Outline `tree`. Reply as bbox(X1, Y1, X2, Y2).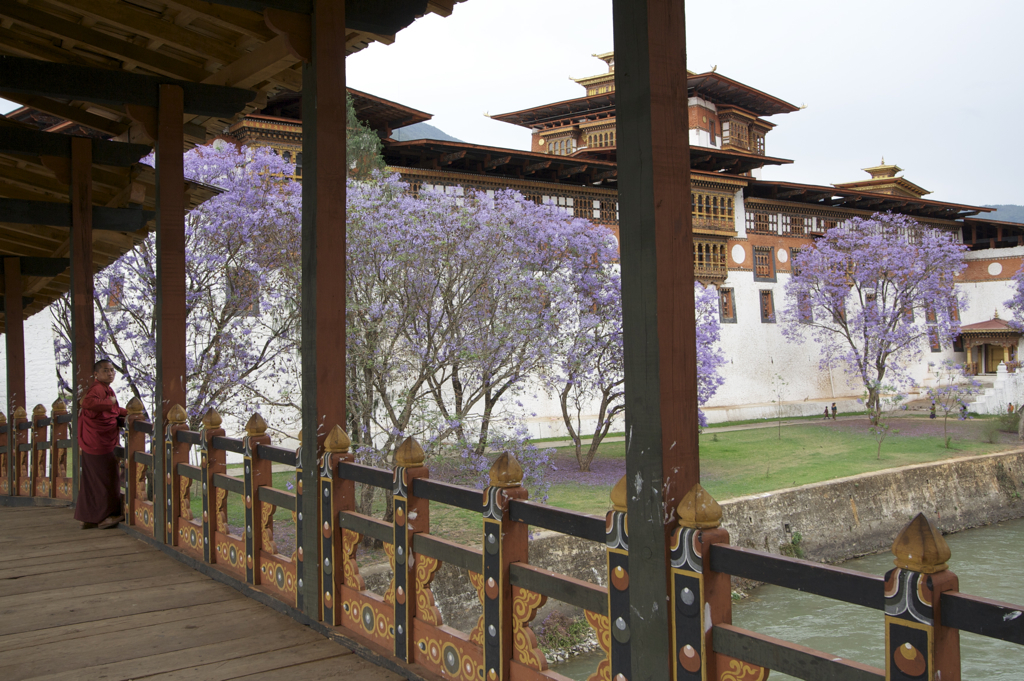
bbox(793, 193, 986, 450).
